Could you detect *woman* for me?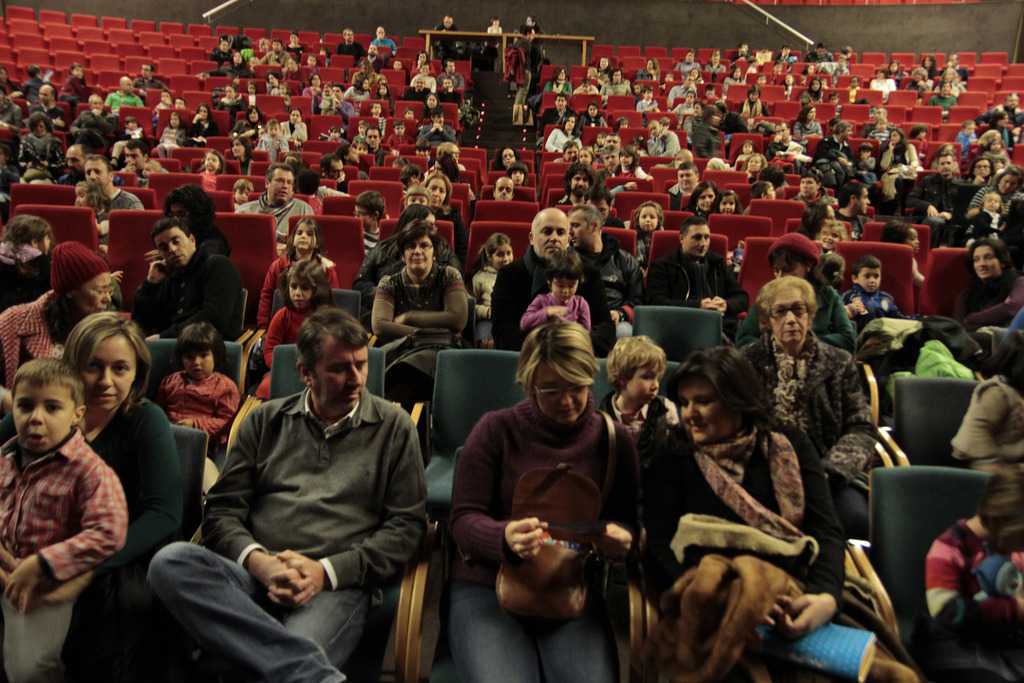
Detection result: bbox=[19, 117, 67, 181].
